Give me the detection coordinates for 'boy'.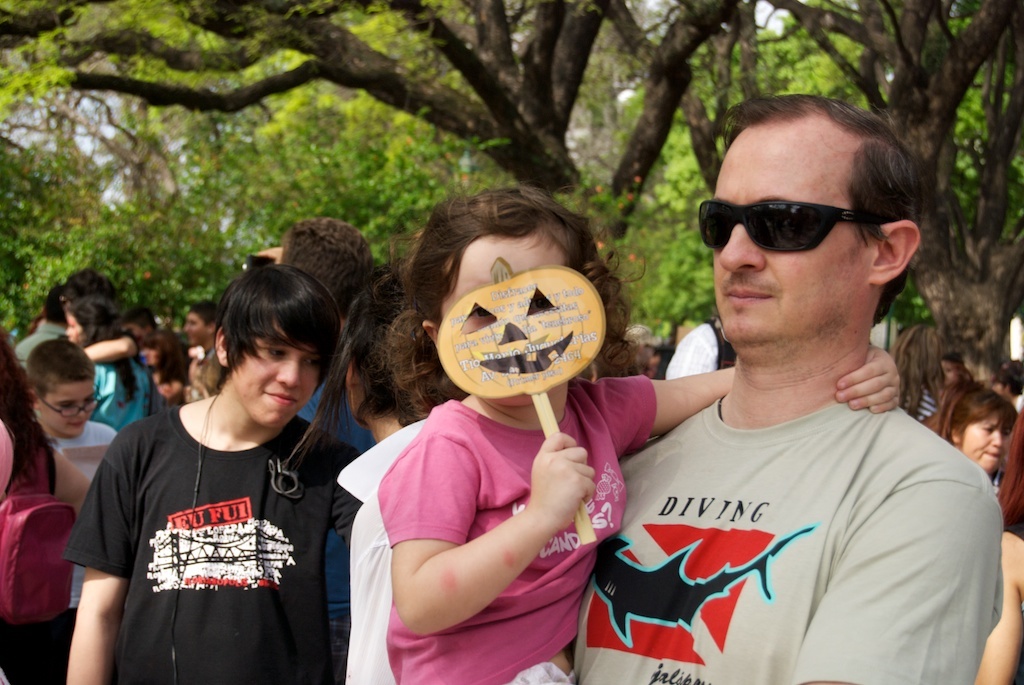
box(621, 327, 664, 381).
